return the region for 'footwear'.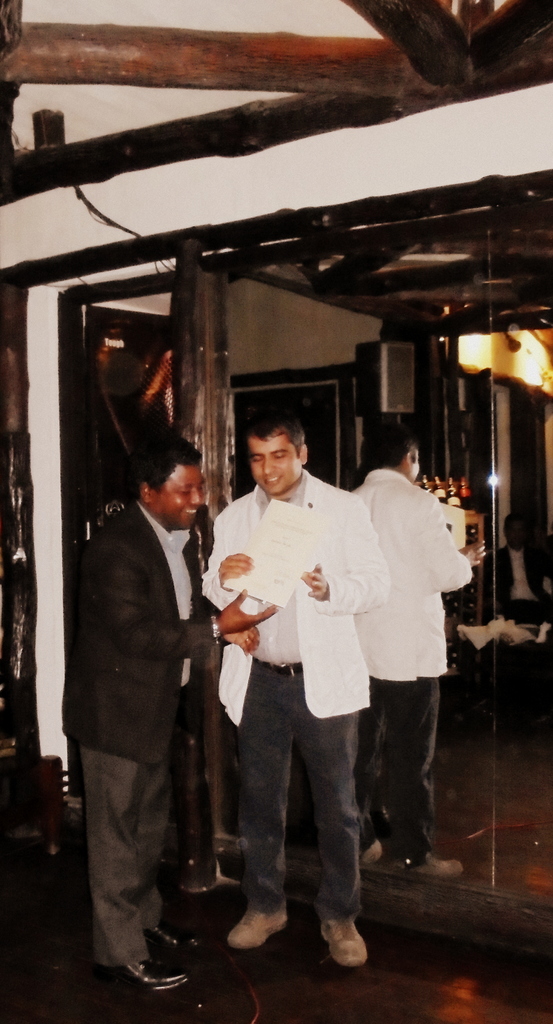
locate(146, 927, 197, 965).
